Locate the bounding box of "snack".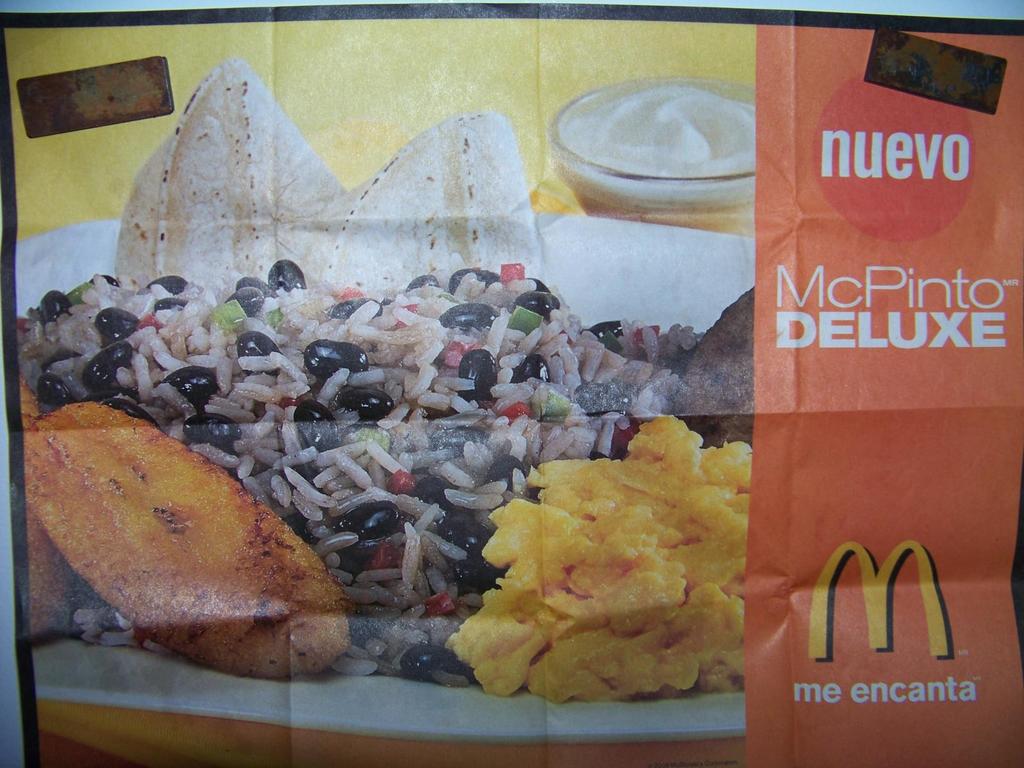
Bounding box: pyautogui.locateOnScreen(19, 376, 64, 637).
